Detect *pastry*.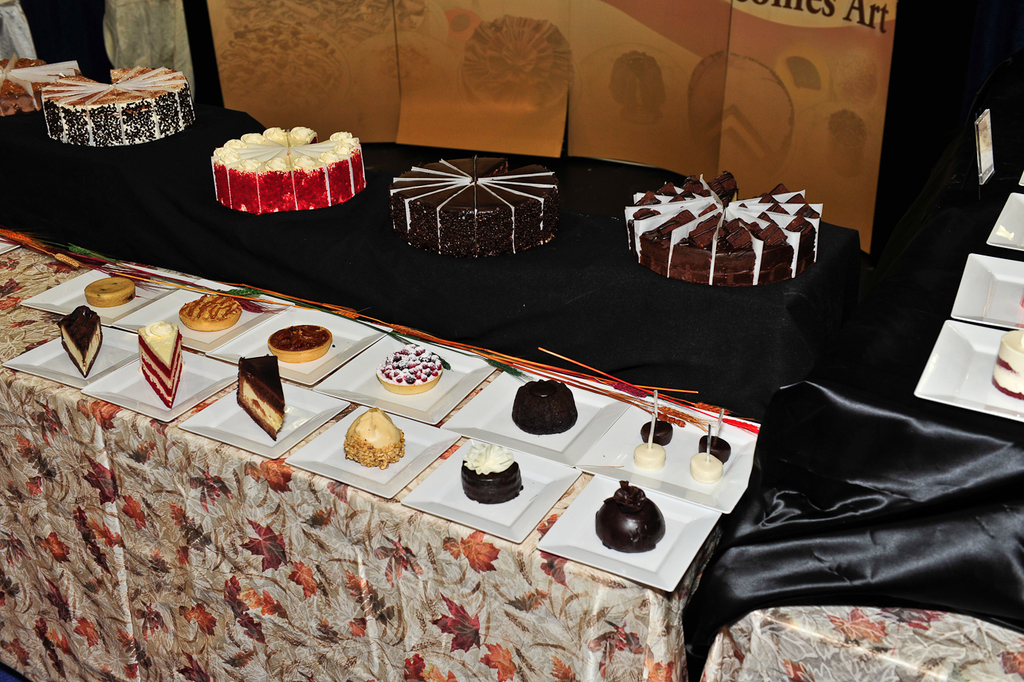
Detected at (175, 292, 241, 336).
